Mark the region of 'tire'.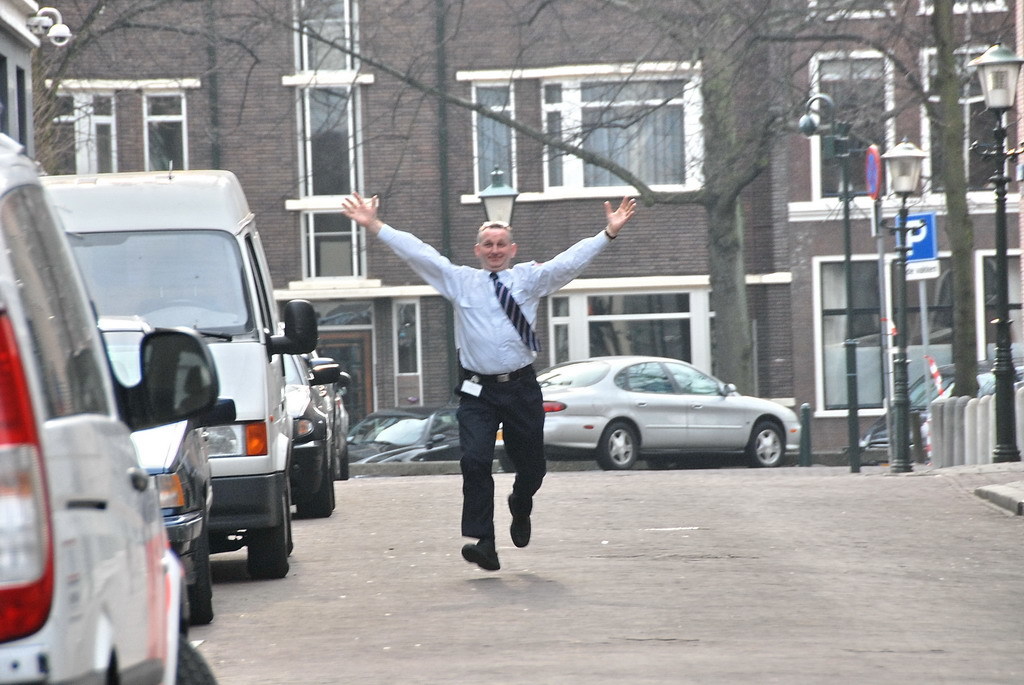
Region: box=[748, 416, 785, 468].
